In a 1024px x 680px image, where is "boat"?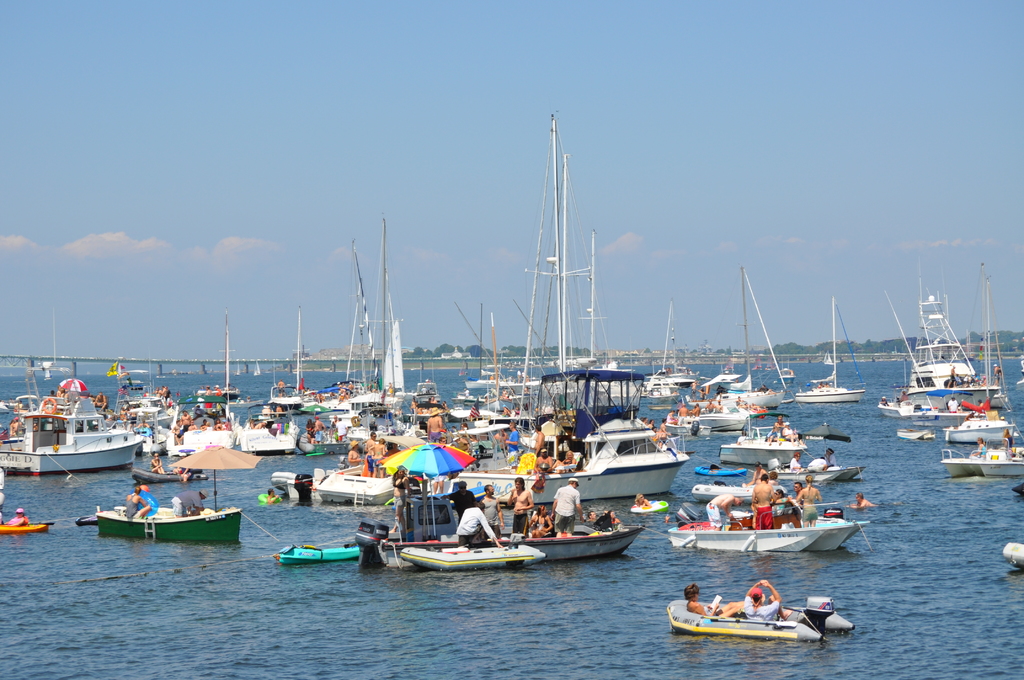
690 484 803 498.
